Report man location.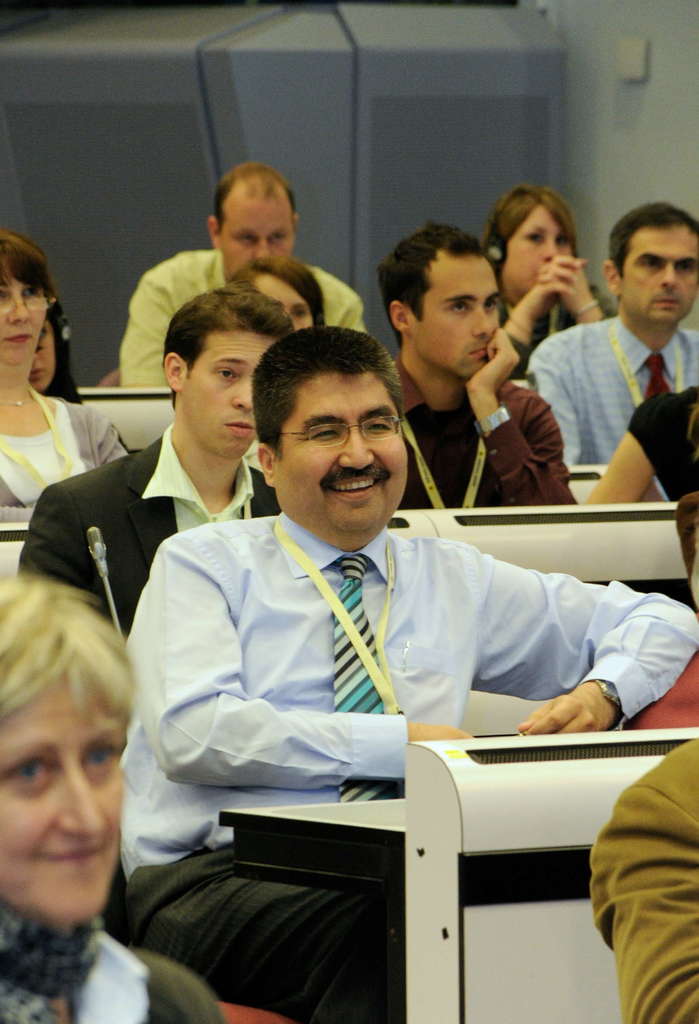
Report: box=[589, 741, 698, 1023].
